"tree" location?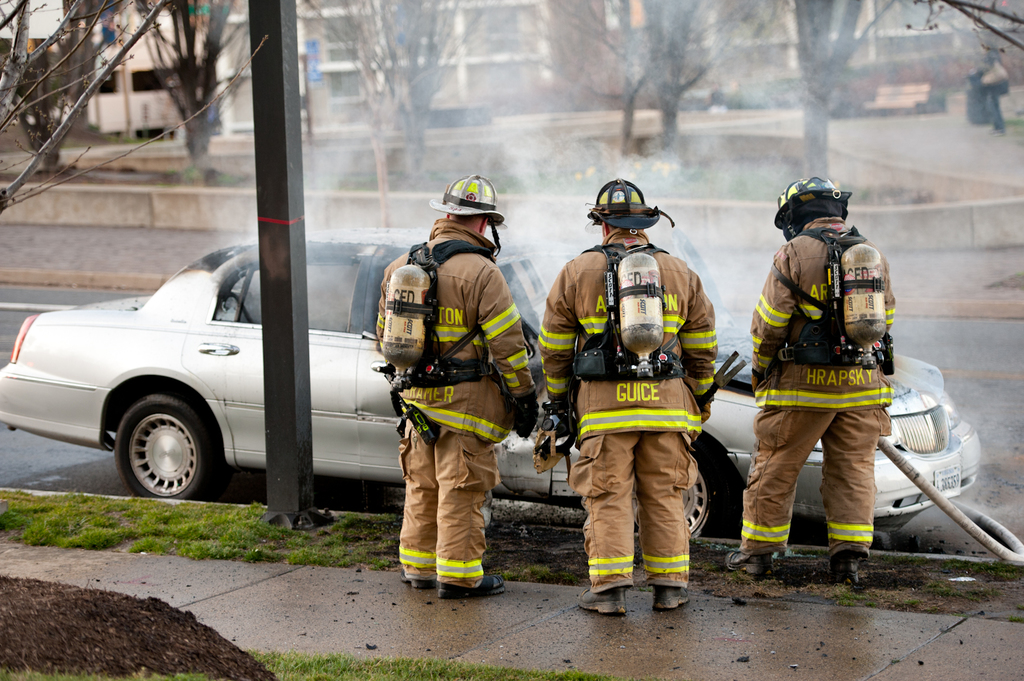
bbox=[509, 0, 771, 152]
